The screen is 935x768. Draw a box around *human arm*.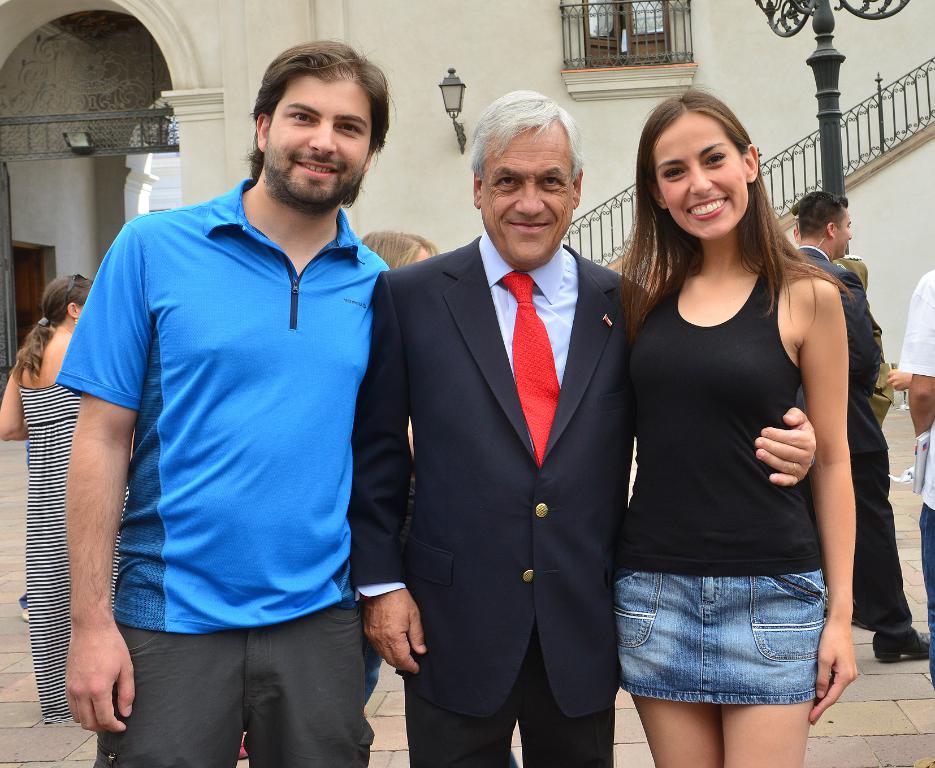
(x1=0, y1=354, x2=31, y2=446).
